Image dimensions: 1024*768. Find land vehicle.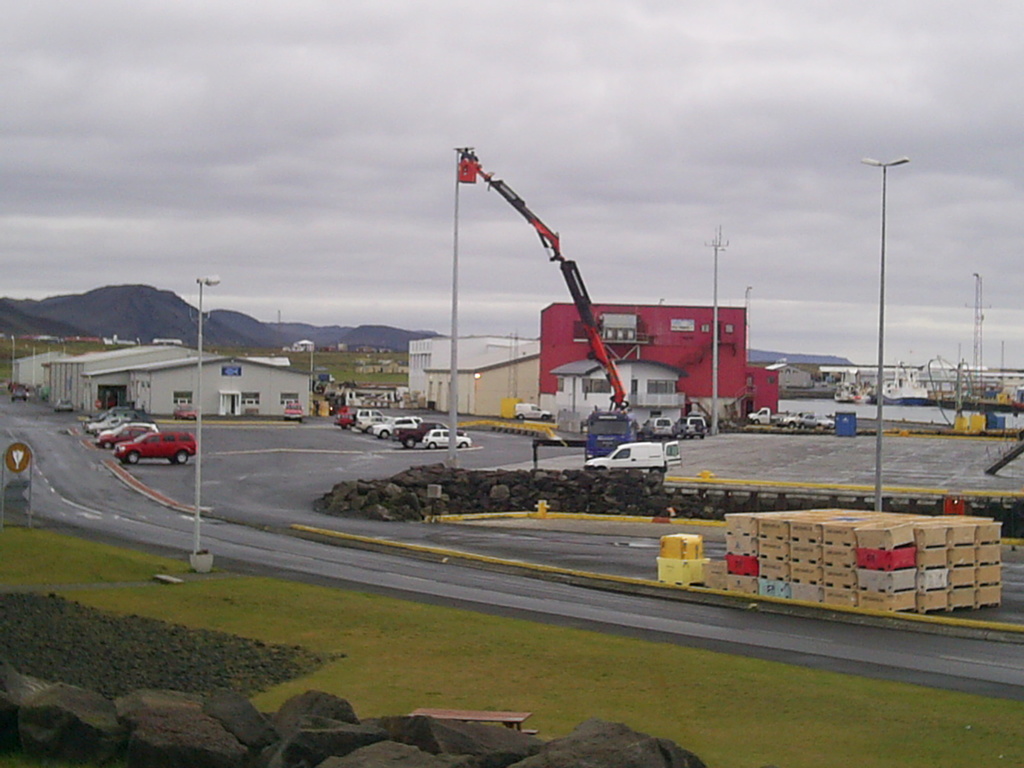
region(354, 407, 385, 420).
